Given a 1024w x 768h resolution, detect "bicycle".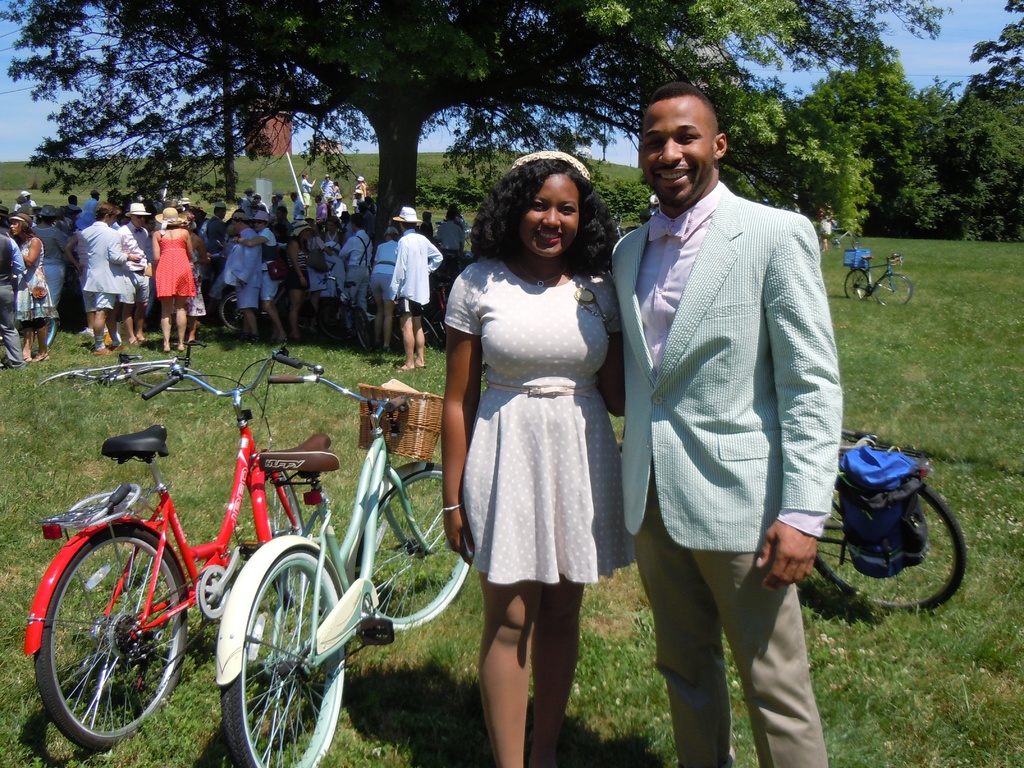
rect(816, 221, 860, 253).
